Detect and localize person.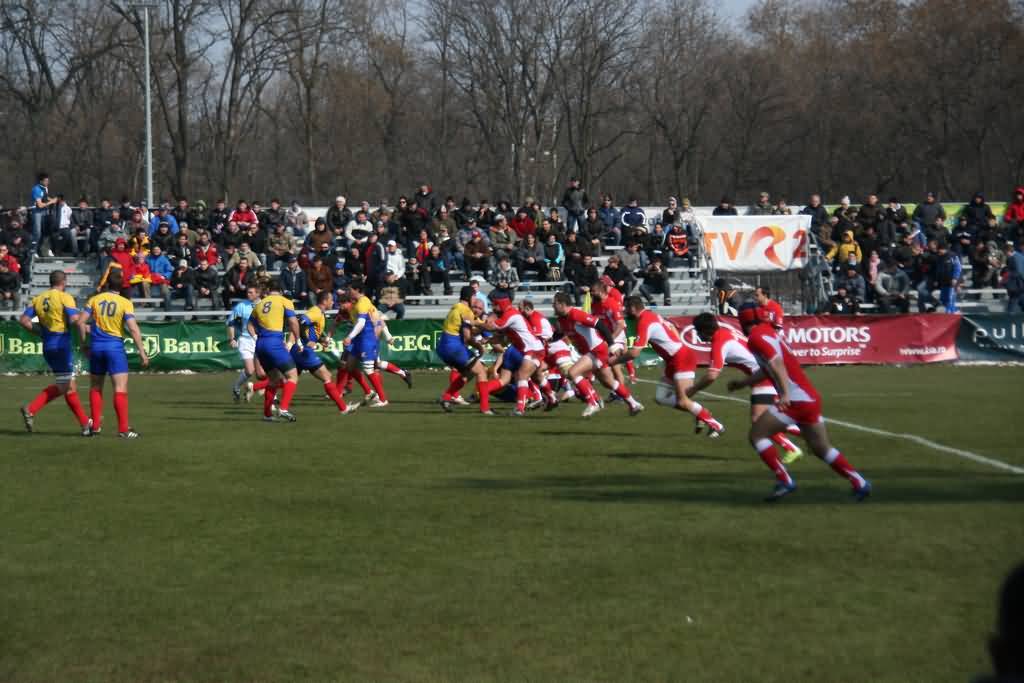
Localized at (748, 302, 875, 501).
